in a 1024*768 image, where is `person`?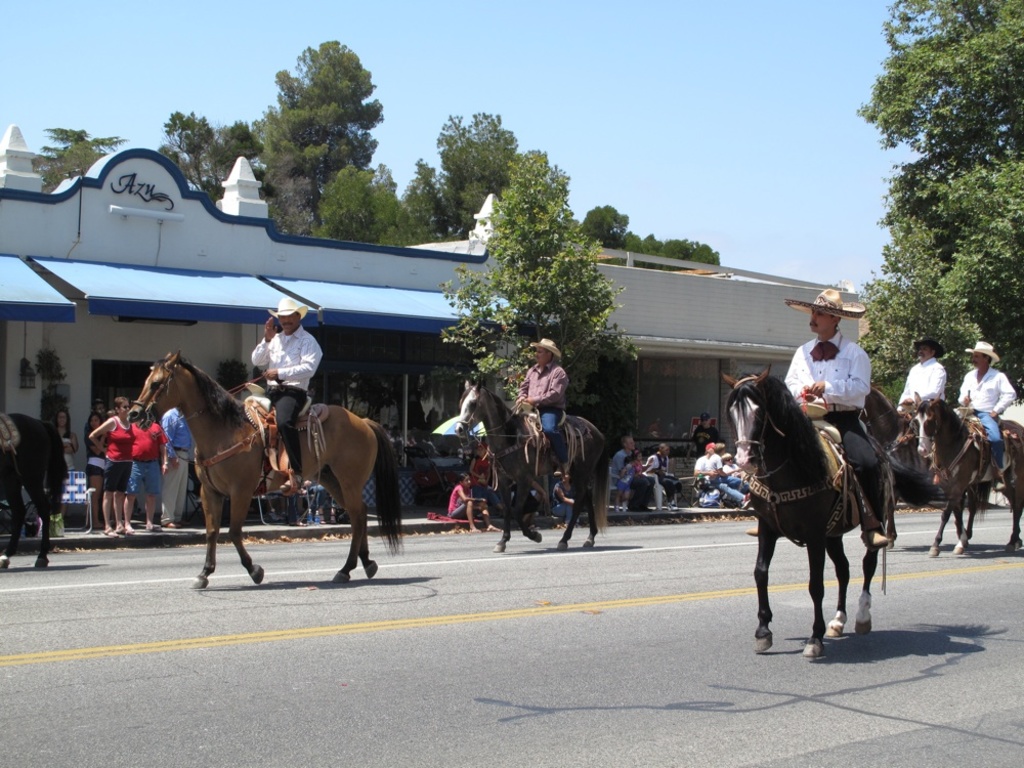
164,409,187,526.
